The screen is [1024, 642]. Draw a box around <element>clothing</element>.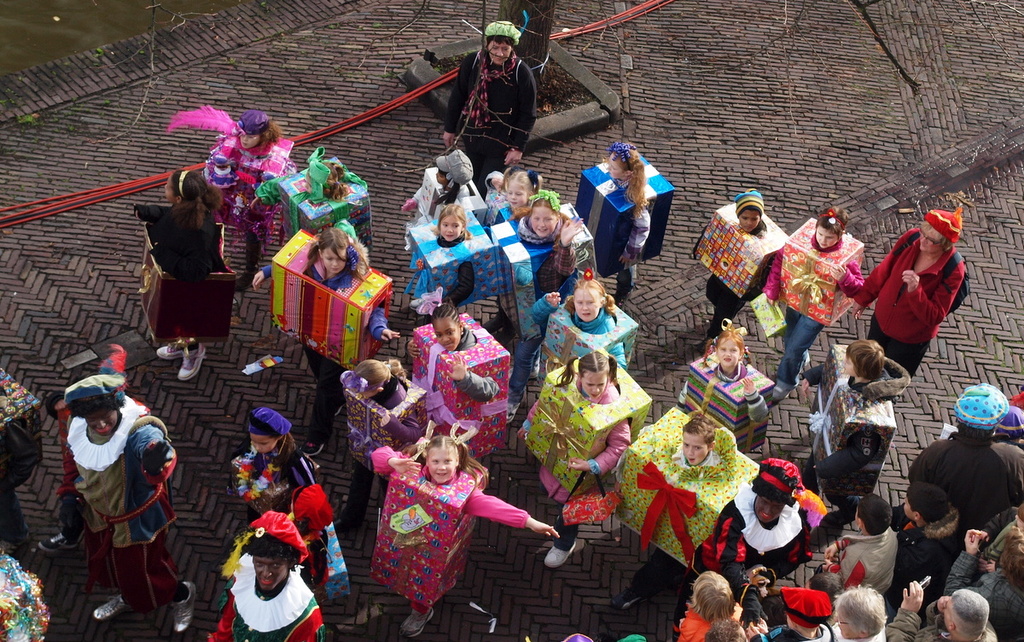
bbox(822, 517, 906, 600).
